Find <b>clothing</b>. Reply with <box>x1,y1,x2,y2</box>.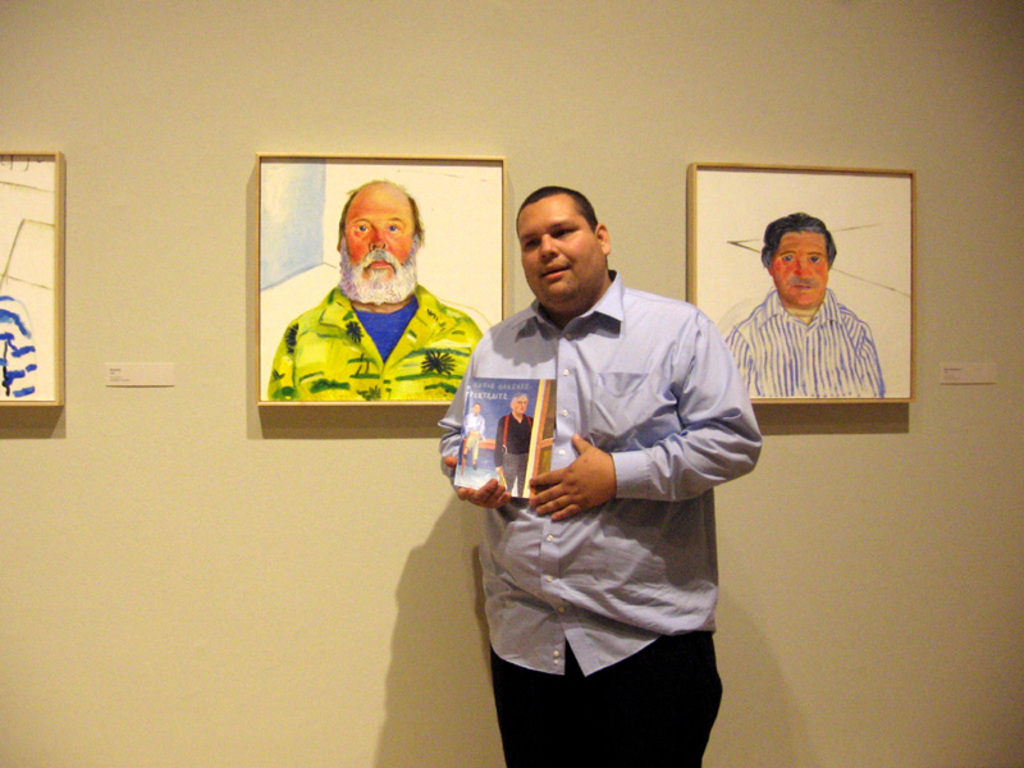
<box>493,411,536,494</box>.
